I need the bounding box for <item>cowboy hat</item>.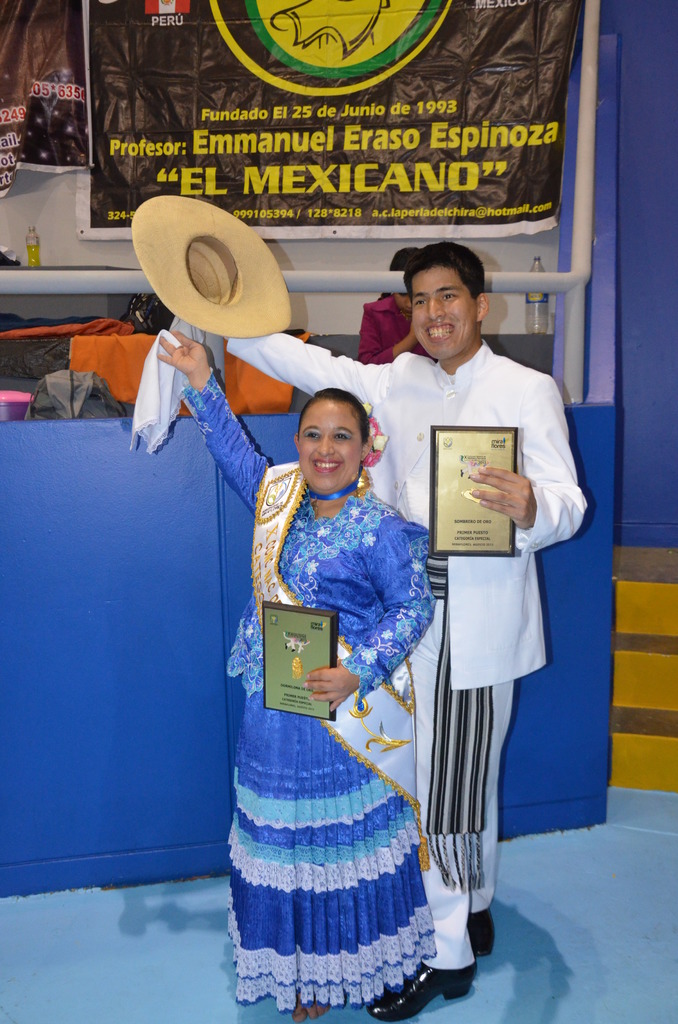
Here it is: <box>141,187,305,342</box>.
